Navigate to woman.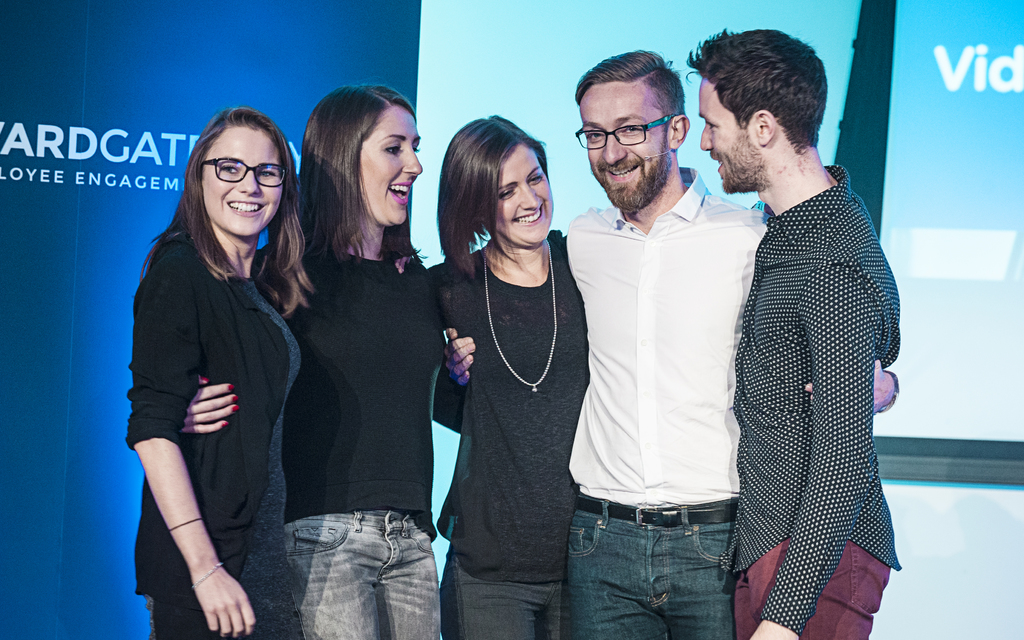
Navigation target: [left=174, top=77, right=467, bottom=639].
